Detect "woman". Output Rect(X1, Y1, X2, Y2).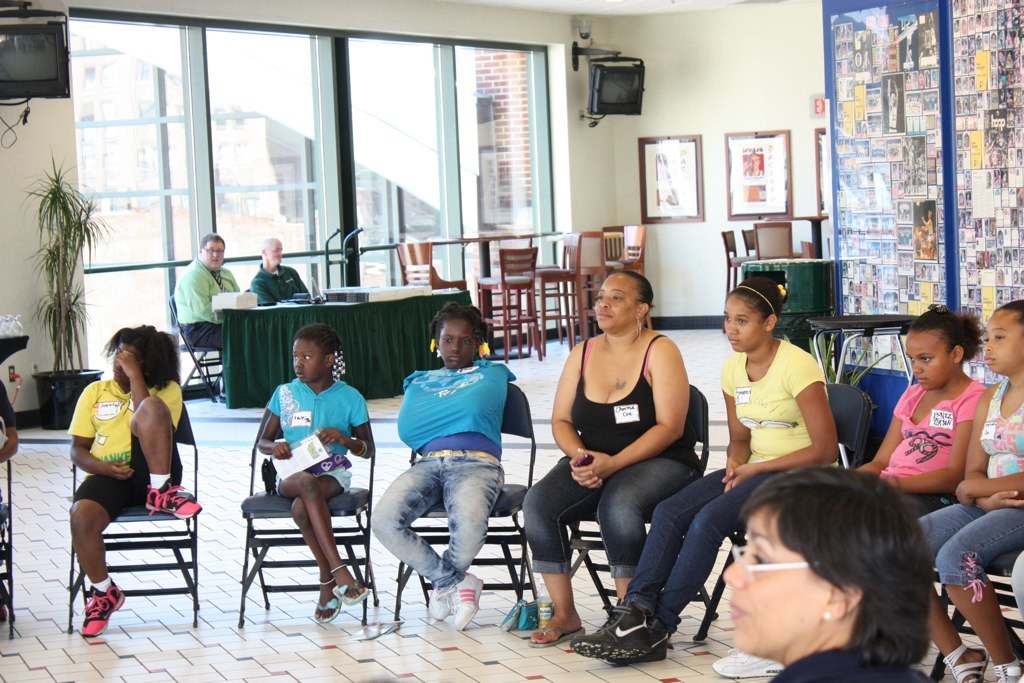
Rect(706, 461, 934, 682).
